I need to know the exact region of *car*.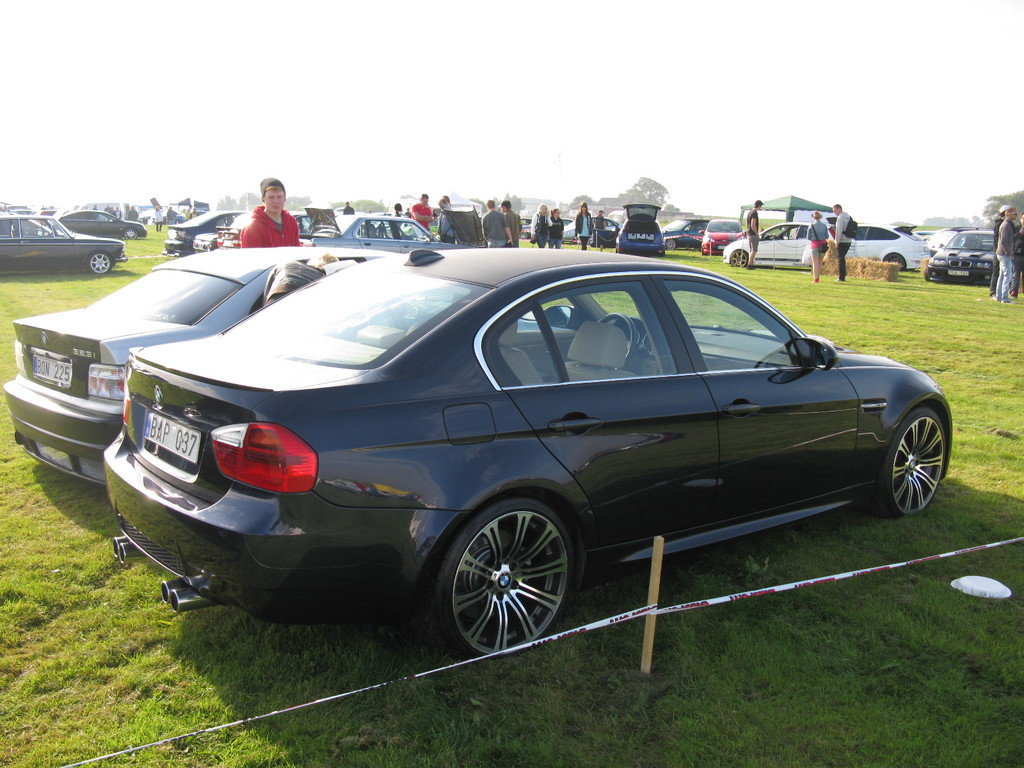
Region: bbox=[10, 236, 561, 493].
